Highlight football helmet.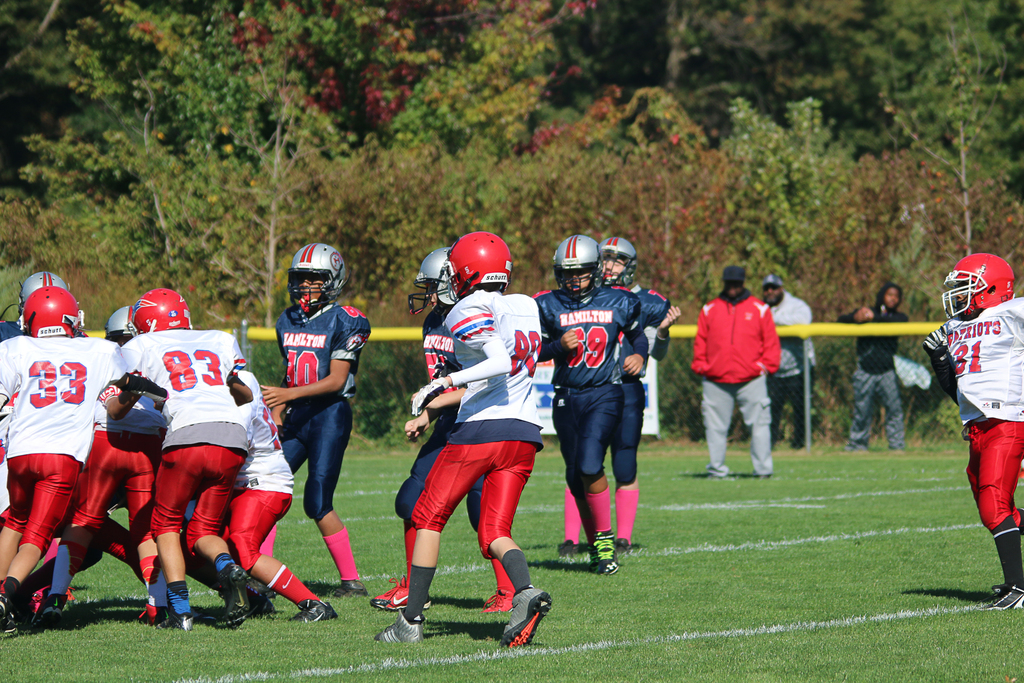
Highlighted region: [x1=24, y1=286, x2=83, y2=339].
